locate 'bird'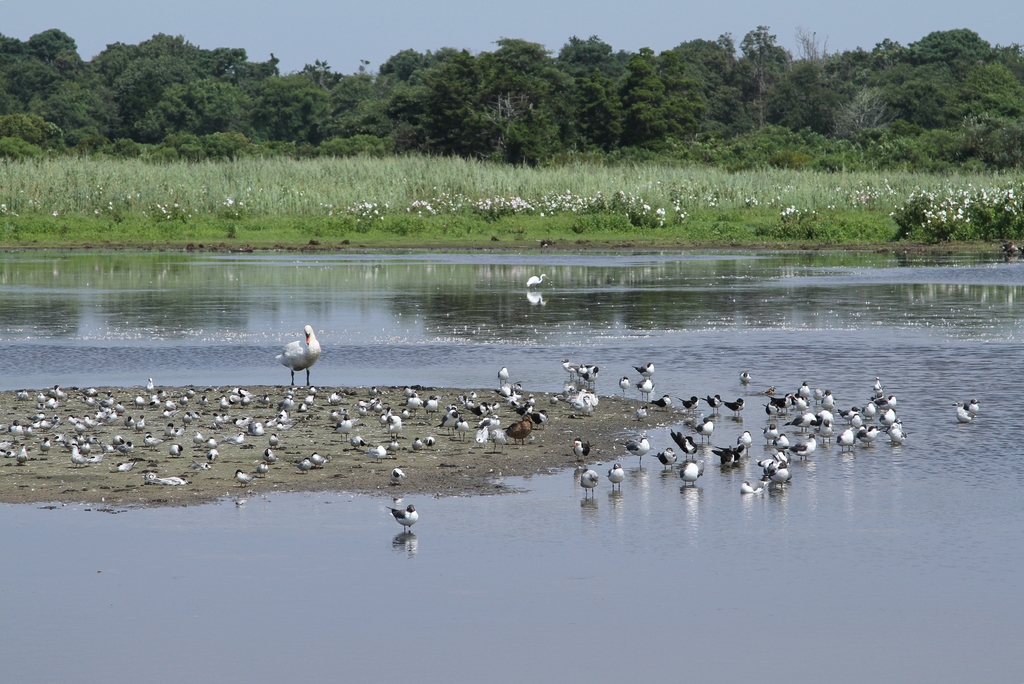
[264, 325, 331, 385]
